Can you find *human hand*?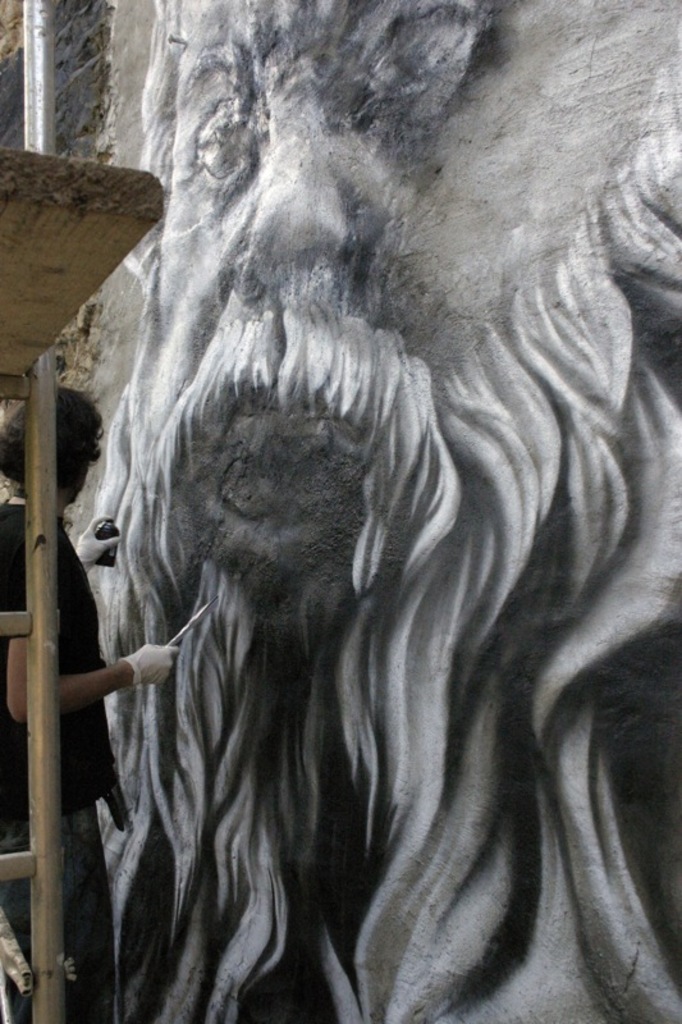
Yes, bounding box: left=136, top=639, right=182, bottom=680.
